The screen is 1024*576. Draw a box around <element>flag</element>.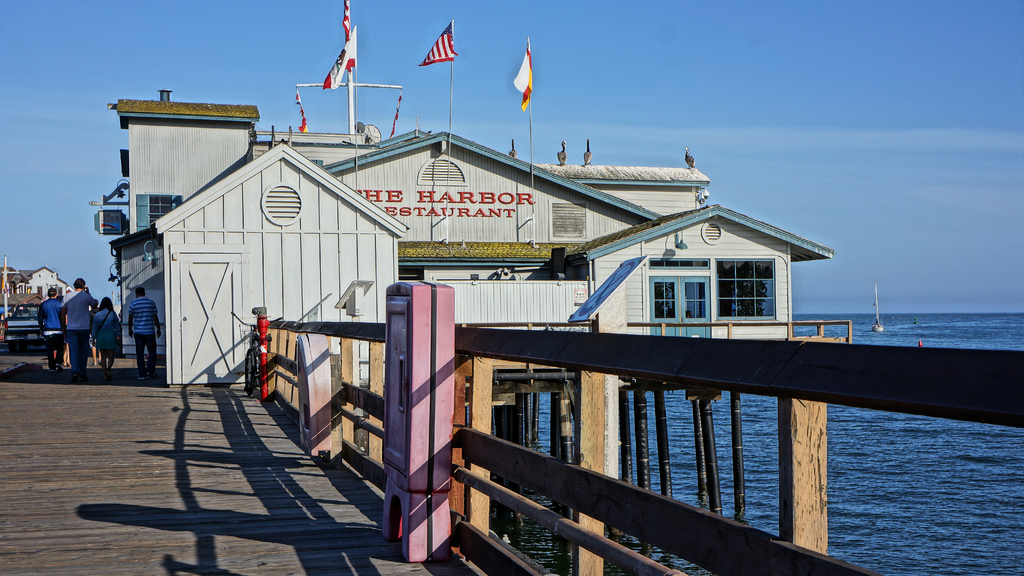
[left=326, top=27, right=357, bottom=93].
